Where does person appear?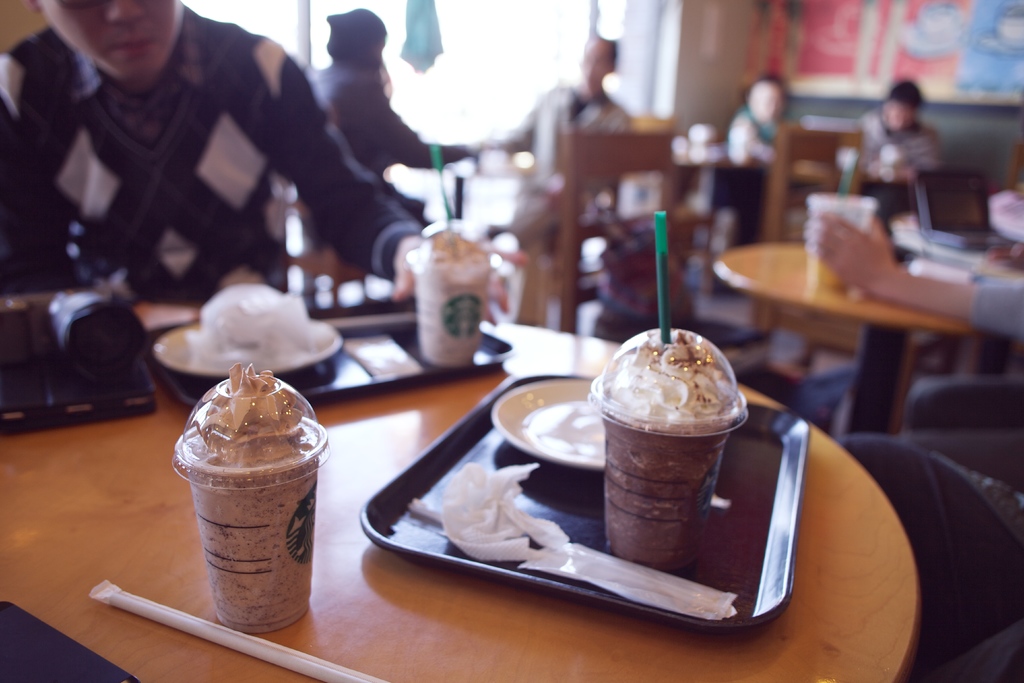
Appears at 859/76/962/231.
